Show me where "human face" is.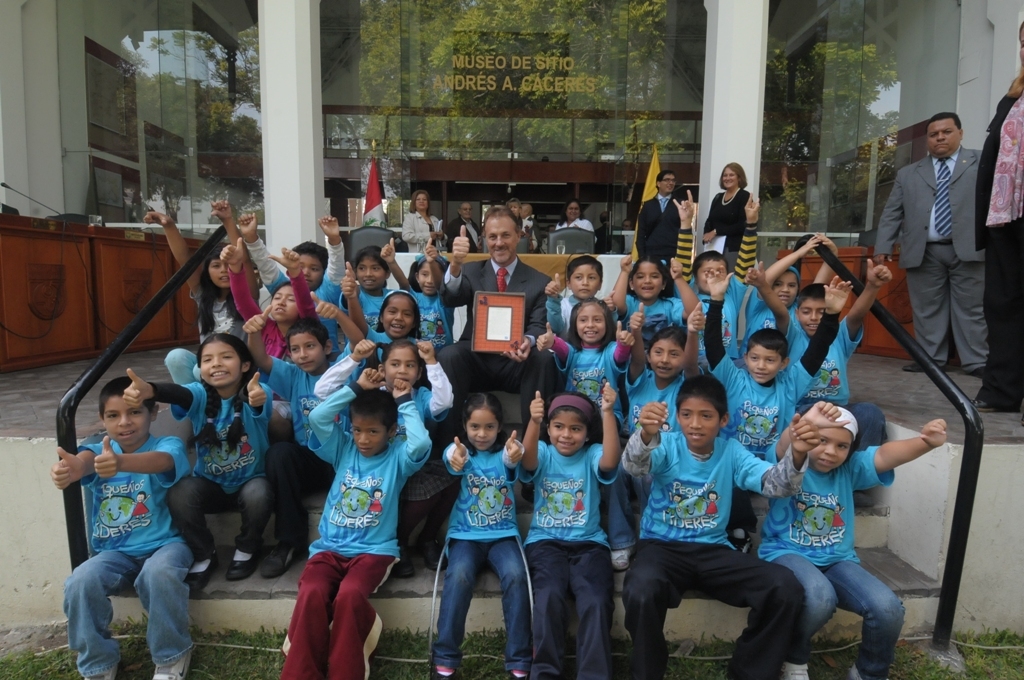
"human face" is at 570,301,605,346.
